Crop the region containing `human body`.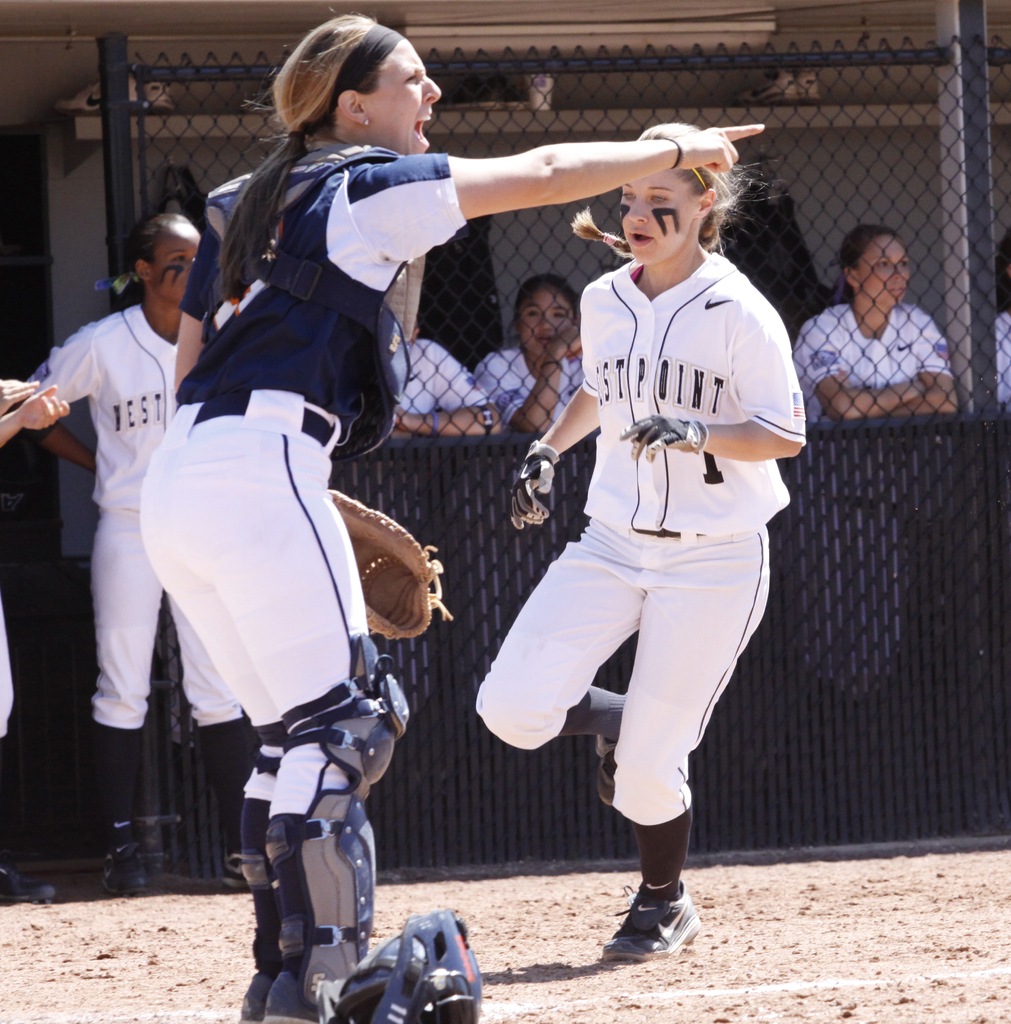
Crop region: [left=0, top=378, right=63, bottom=903].
